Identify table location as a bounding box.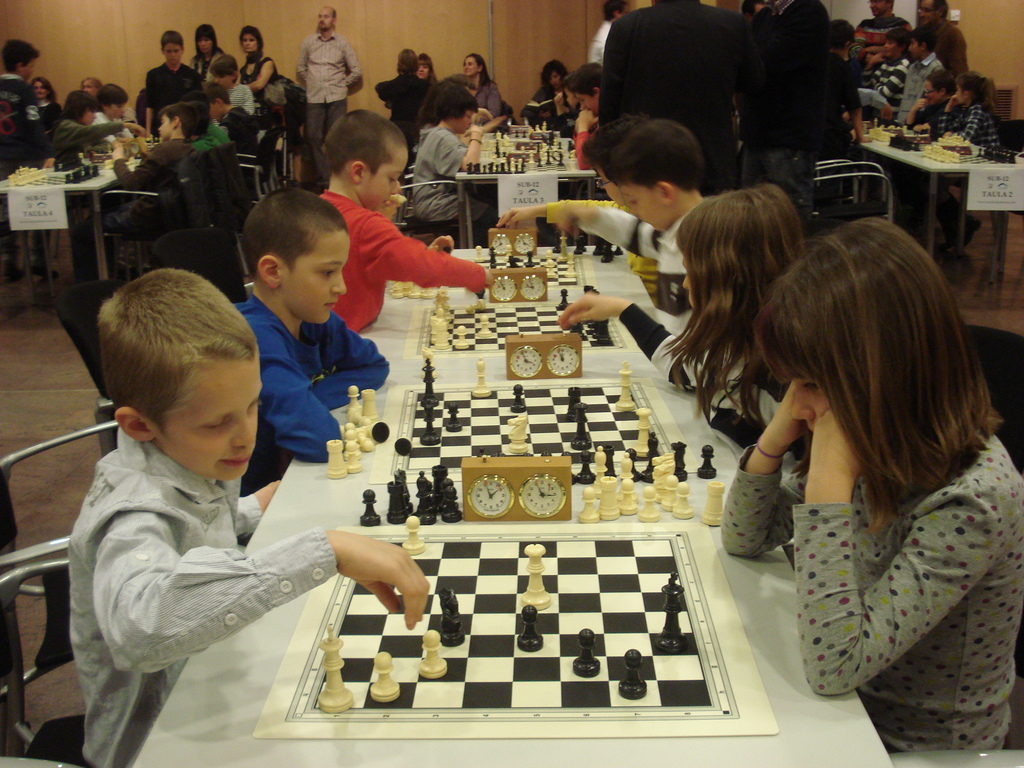
bbox(456, 134, 597, 246).
